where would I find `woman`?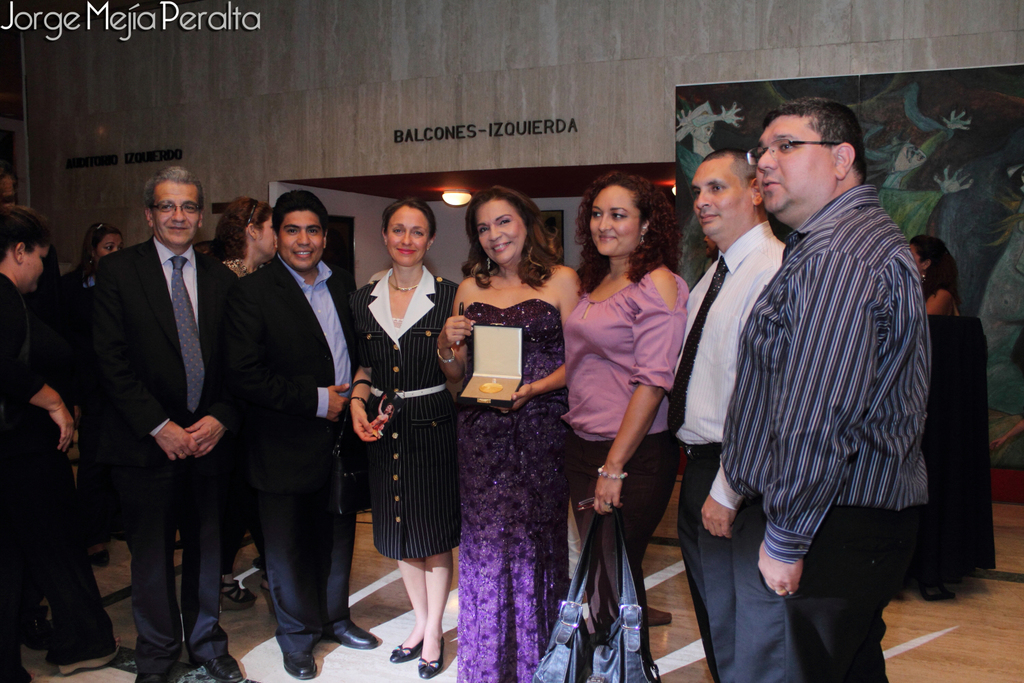
At detection(435, 186, 573, 682).
